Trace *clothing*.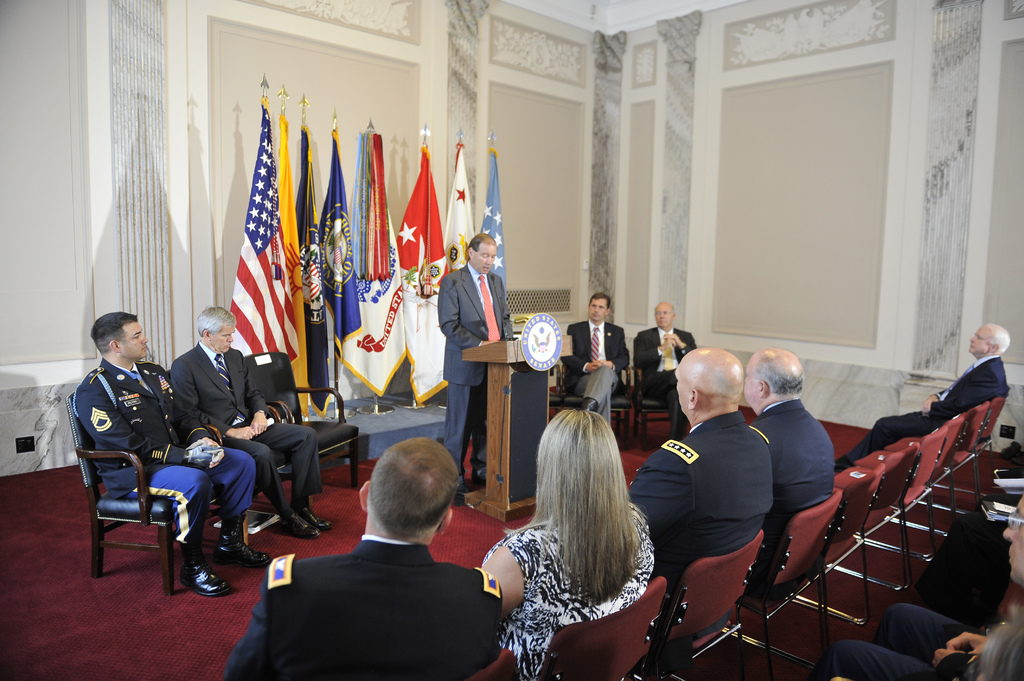
Traced to (844, 352, 1014, 477).
